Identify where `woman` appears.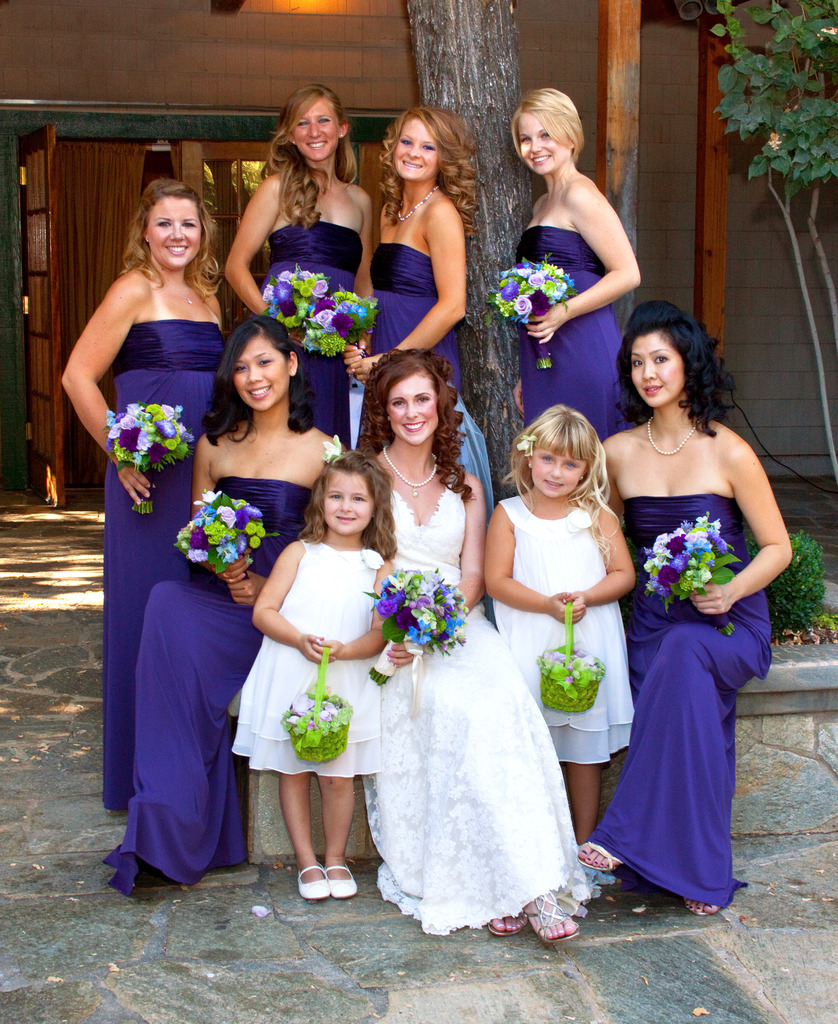
Appears at [223, 85, 373, 447].
